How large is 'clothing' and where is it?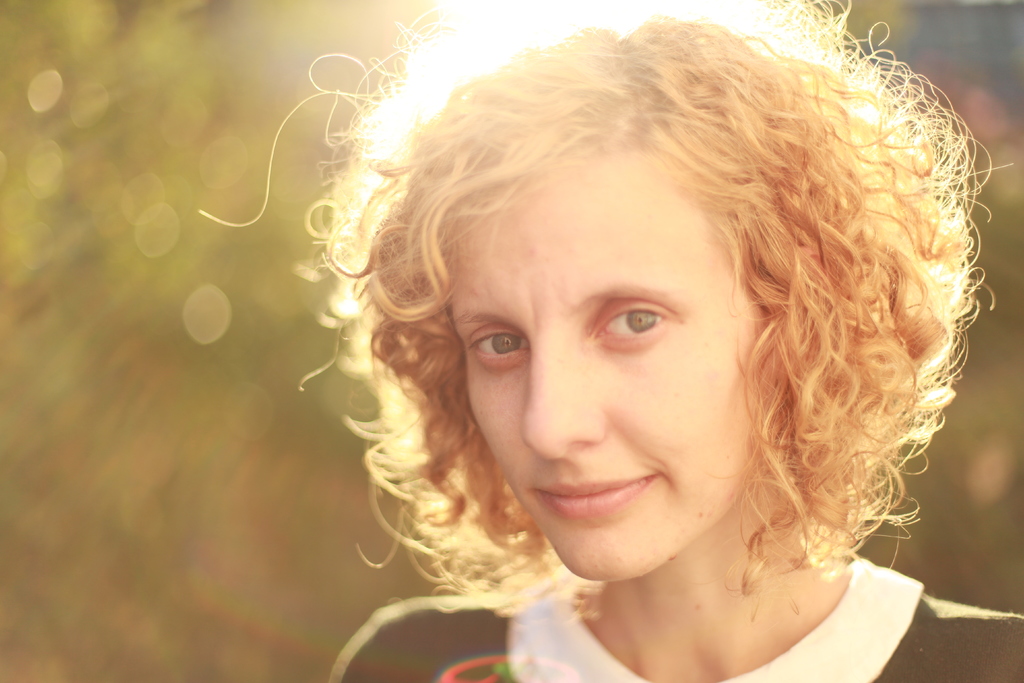
Bounding box: bbox(323, 543, 1023, 679).
